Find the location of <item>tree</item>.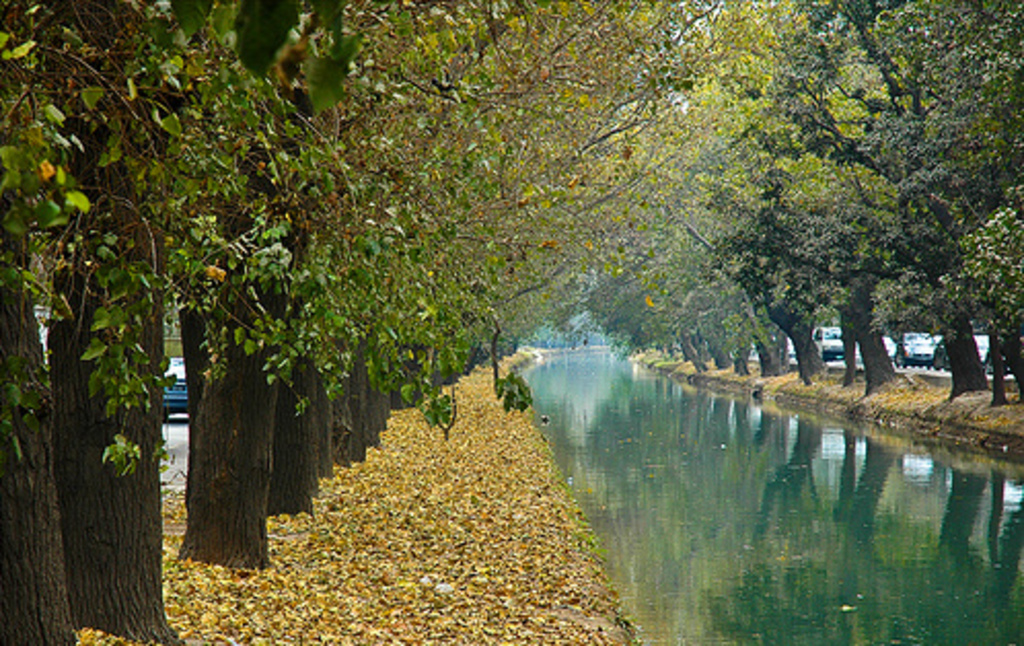
Location: <region>642, 74, 1003, 395</region>.
